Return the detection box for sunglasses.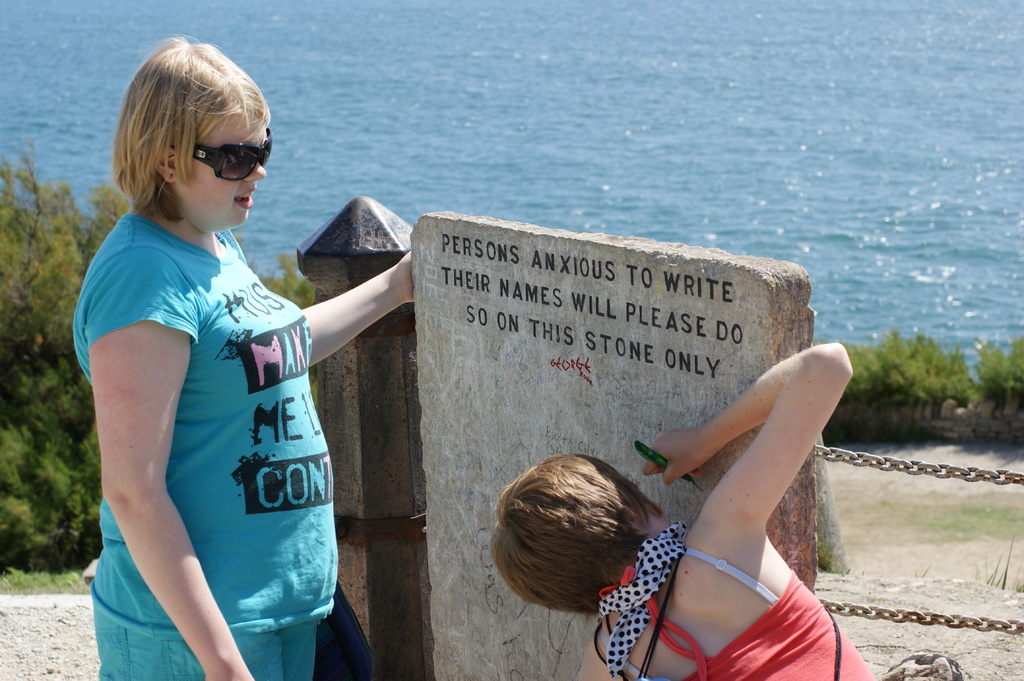
[157, 124, 260, 176].
